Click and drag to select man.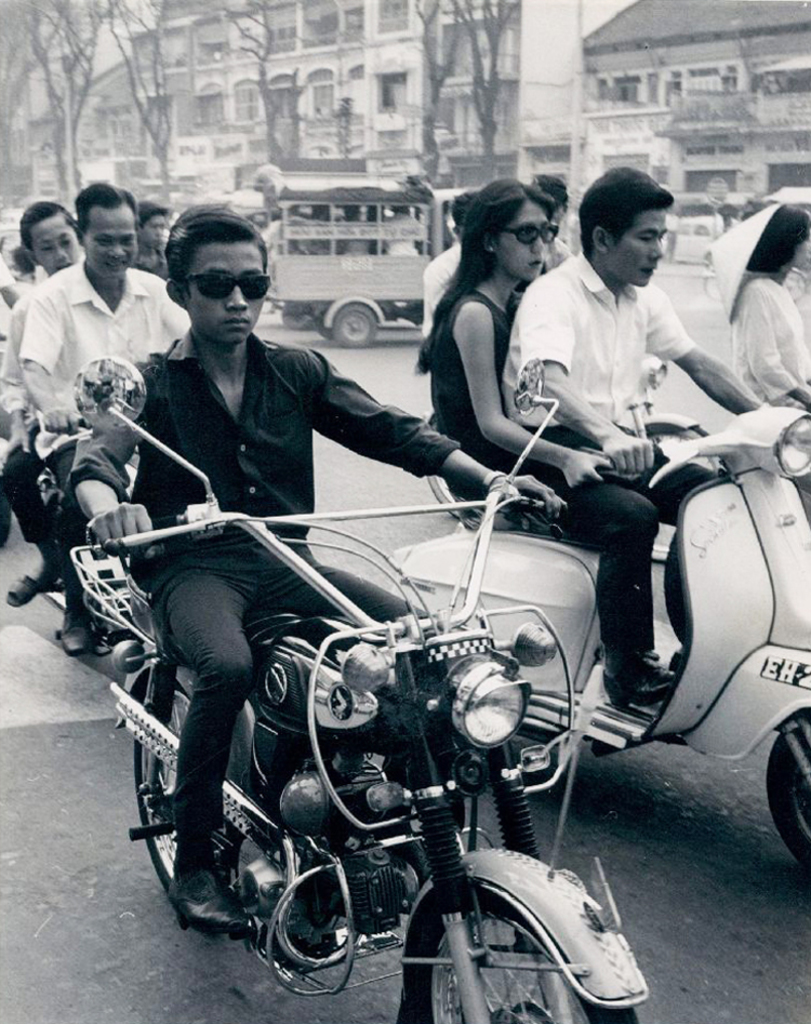
Selection: (x1=529, y1=175, x2=572, y2=269).
